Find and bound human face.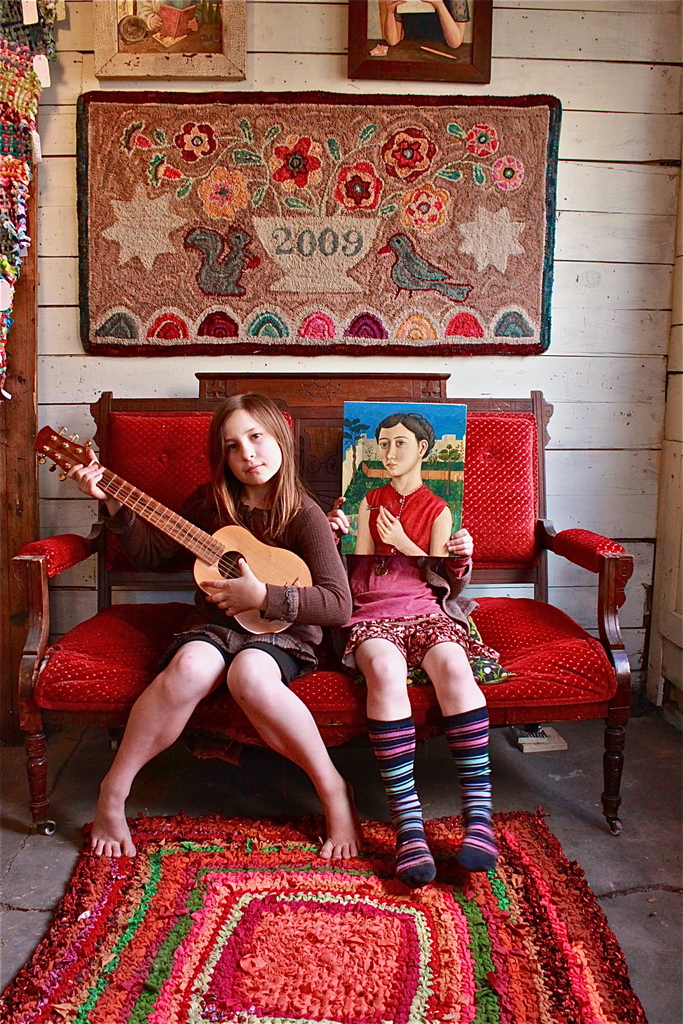
Bound: detection(220, 410, 276, 483).
